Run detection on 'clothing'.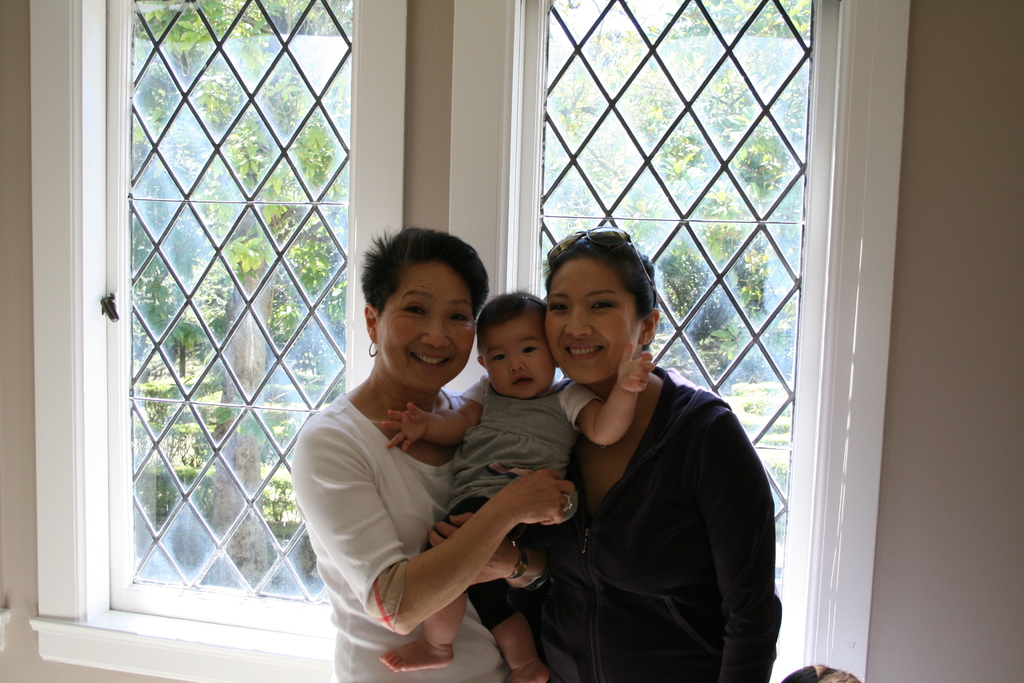
Result: region(413, 386, 585, 624).
